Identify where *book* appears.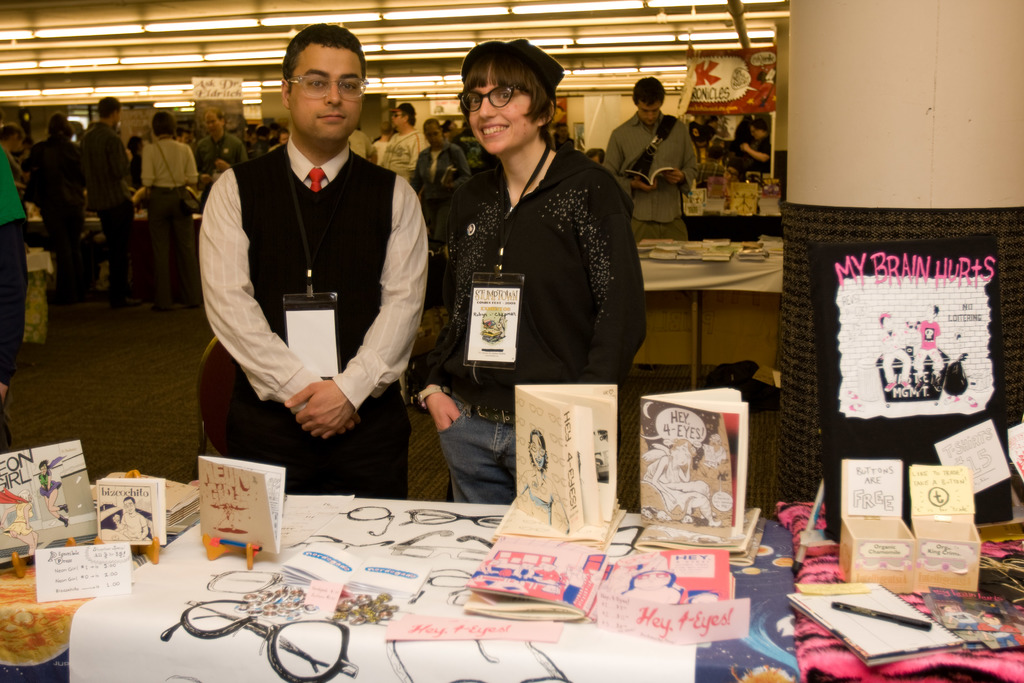
Appears at x1=780, y1=580, x2=960, y2=666.
